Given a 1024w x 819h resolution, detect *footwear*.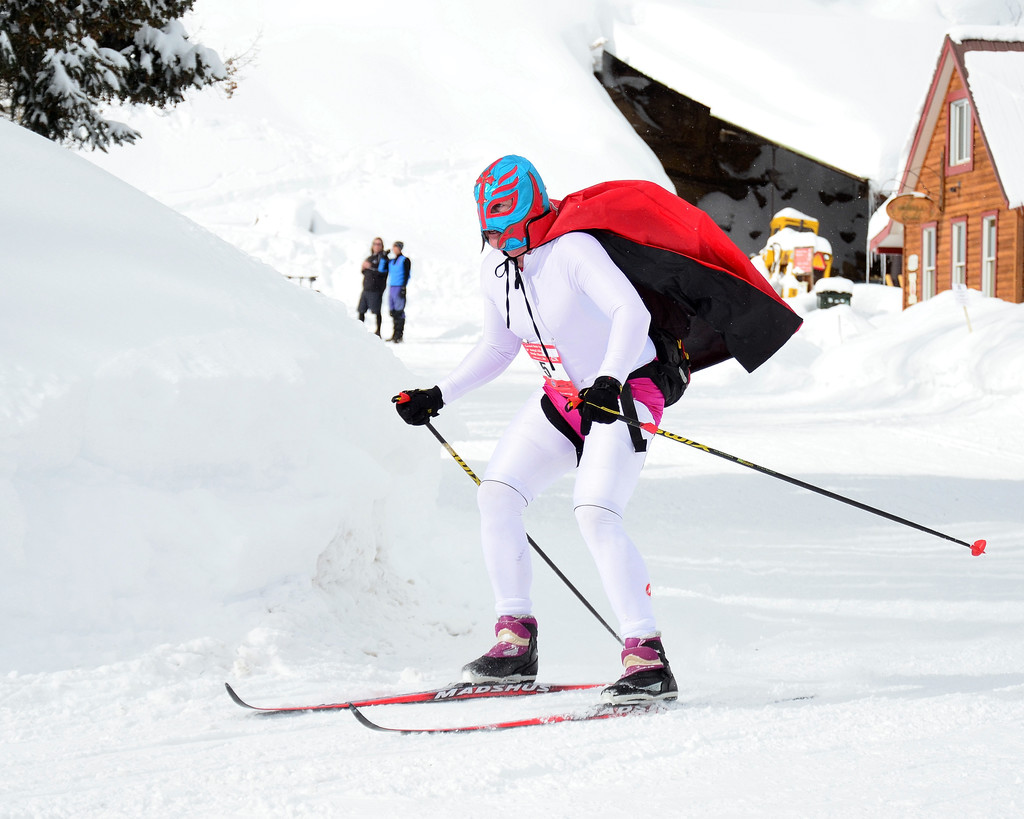
<box>454,613,543,688</box>.
